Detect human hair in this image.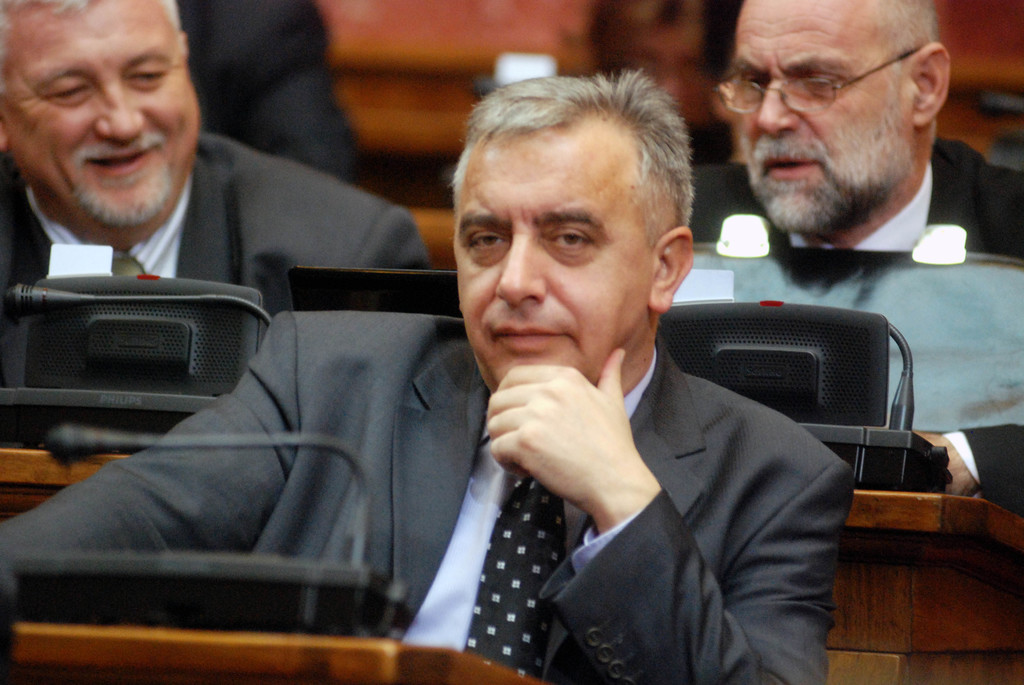
Detection: box(874, 0, 943, 68).
